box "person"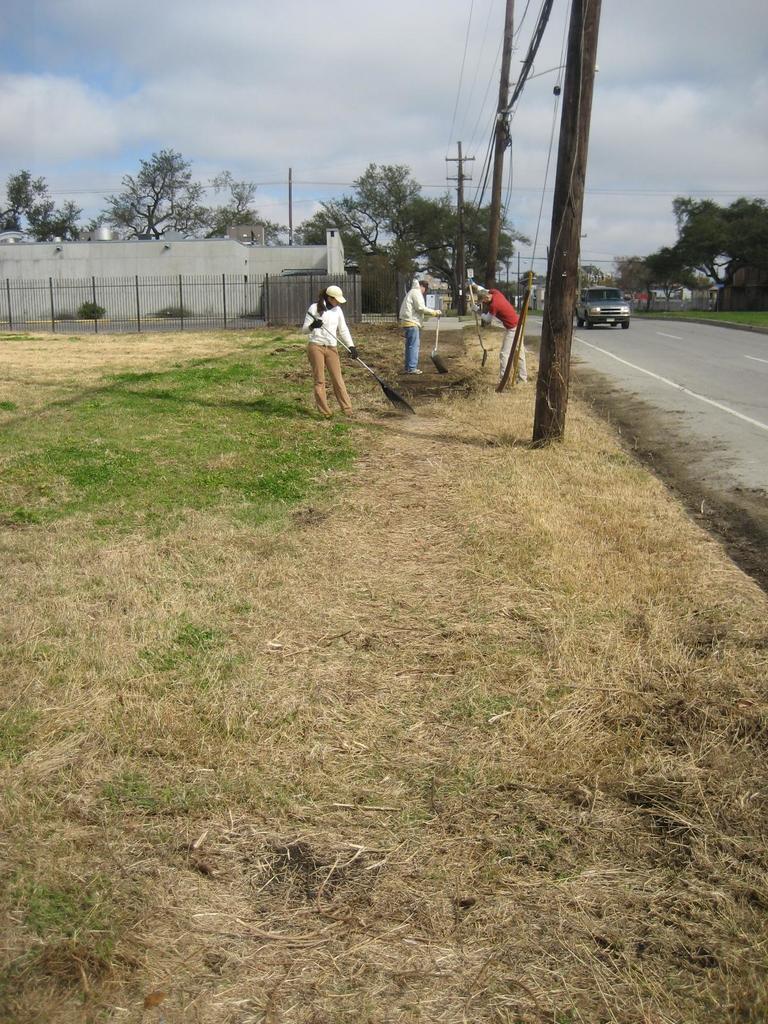
BBox(299, 276, 351, 409)
